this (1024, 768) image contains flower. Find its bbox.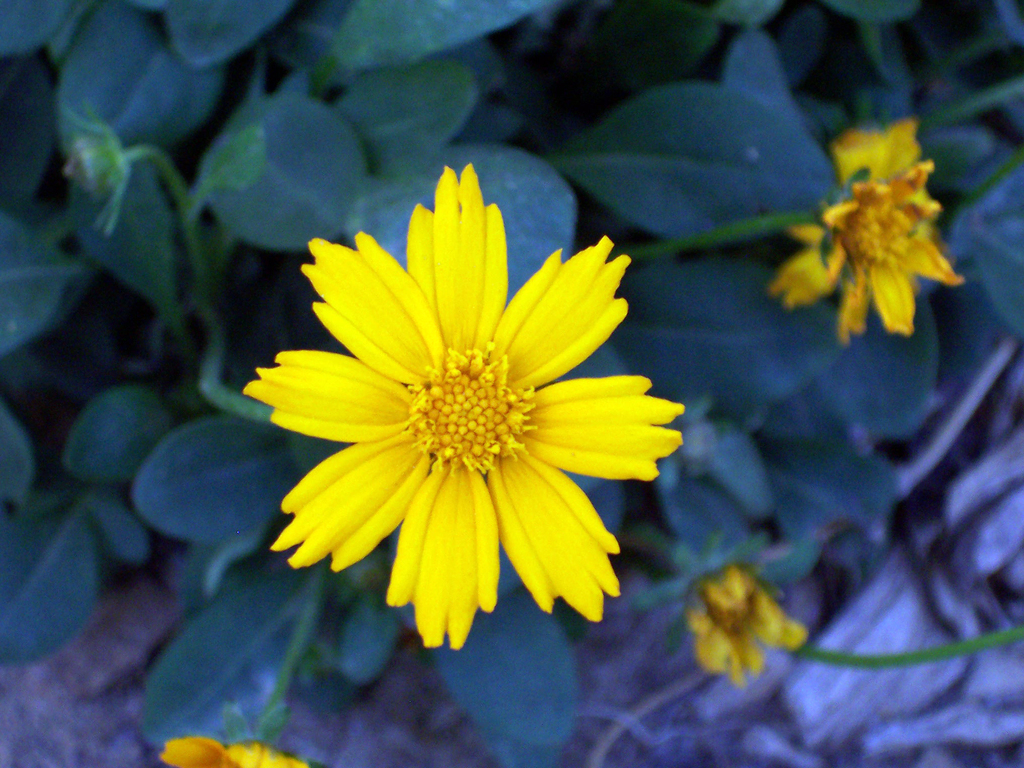
244 177 680 657.
